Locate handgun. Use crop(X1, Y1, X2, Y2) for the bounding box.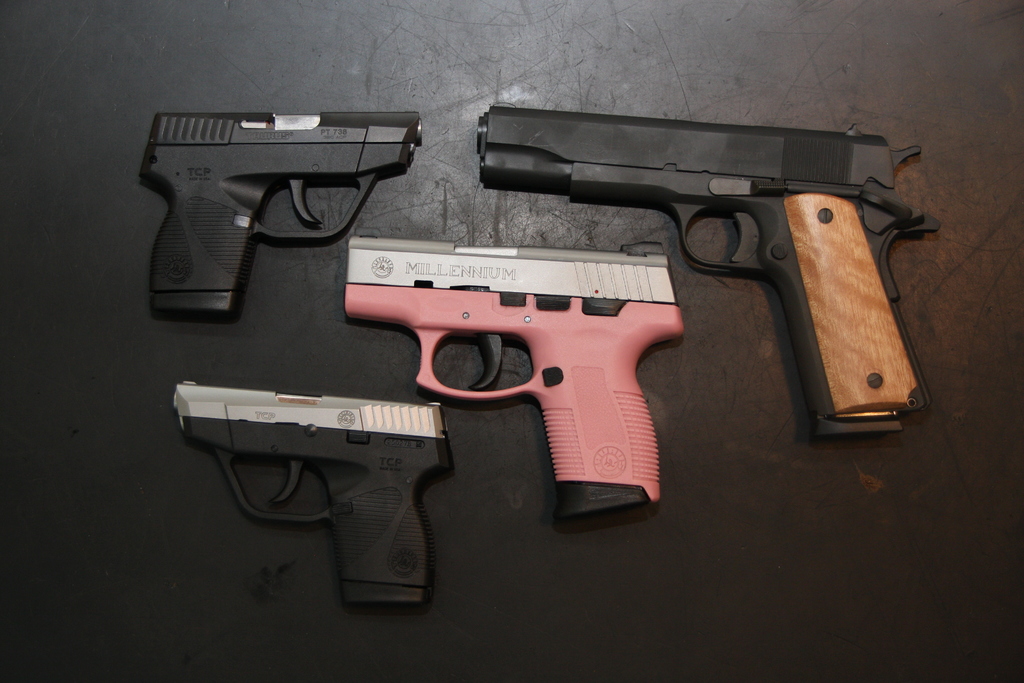
crop(343, 234, 683, 525).
